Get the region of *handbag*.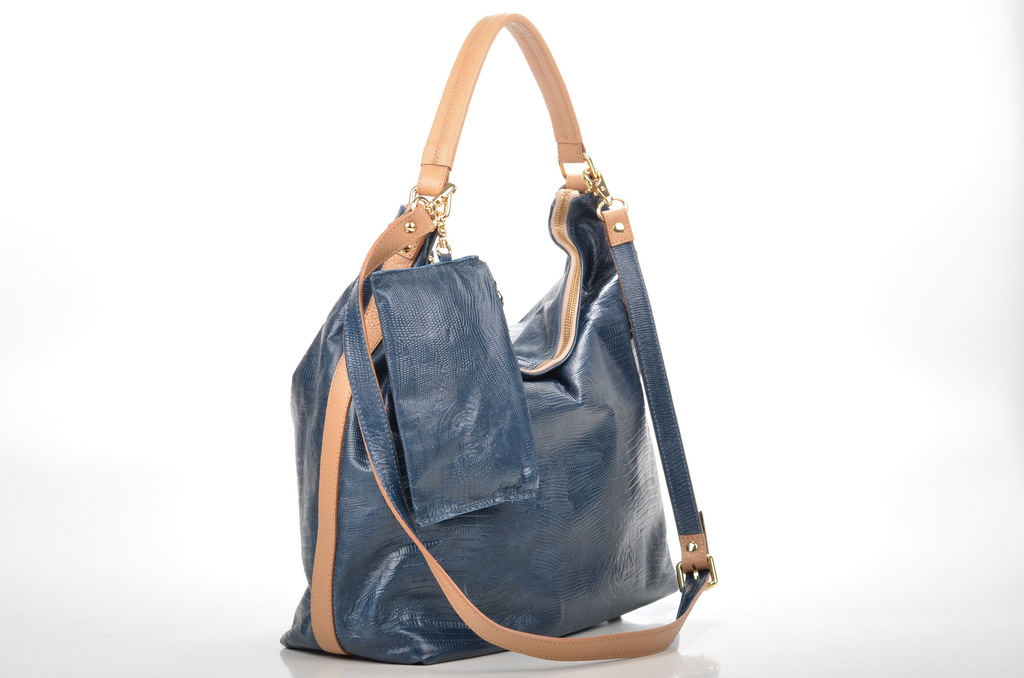
275, 11, 724, 668.
